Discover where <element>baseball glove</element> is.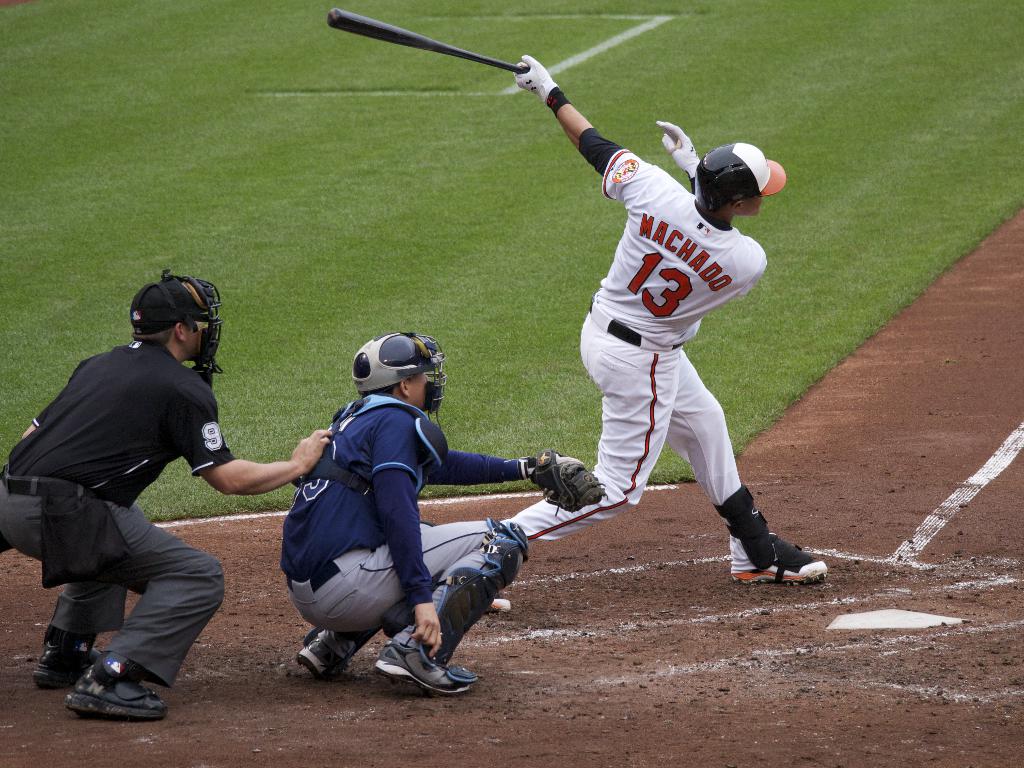
Discovered at box=[659, 118, 707, 174].
